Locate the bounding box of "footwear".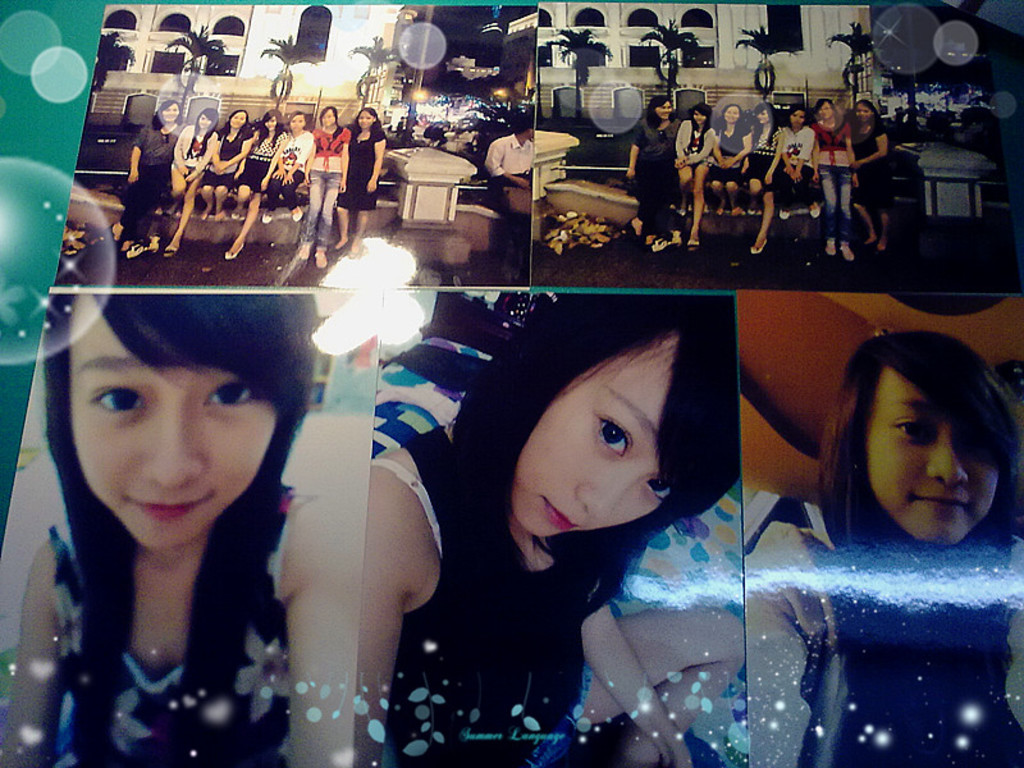
Bounding box: select_region(745, 205, 759, 218).
